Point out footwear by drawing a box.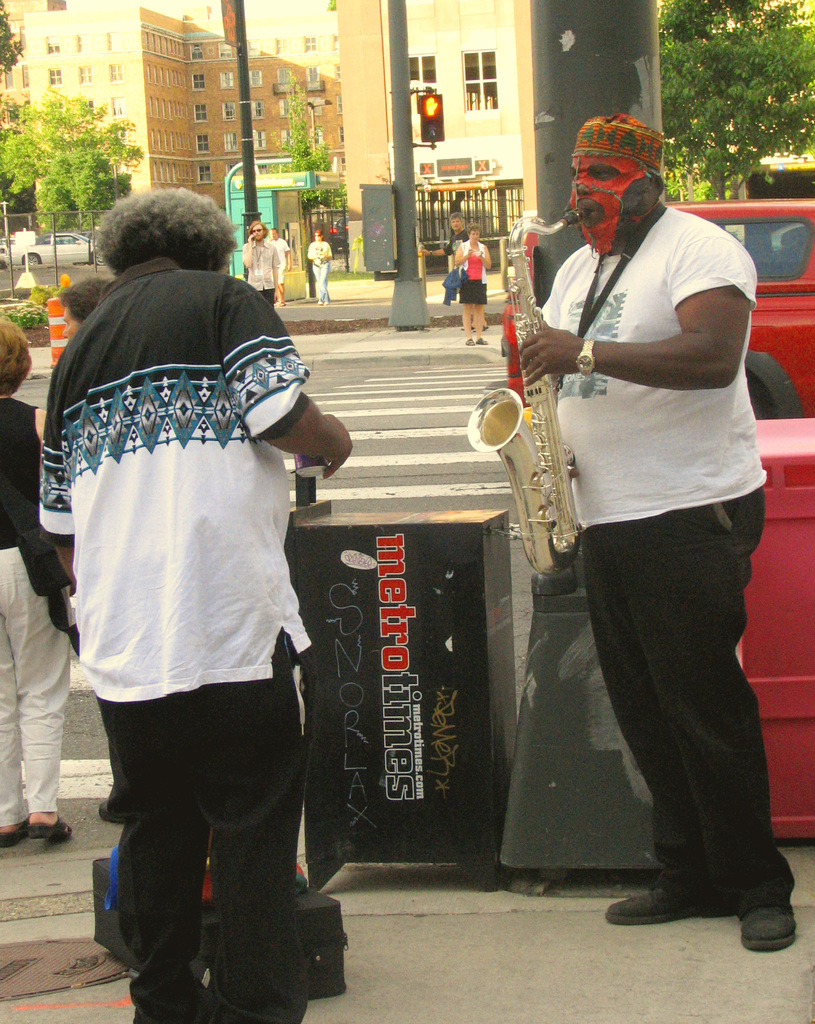
rect(25, 810, 70, 842).
